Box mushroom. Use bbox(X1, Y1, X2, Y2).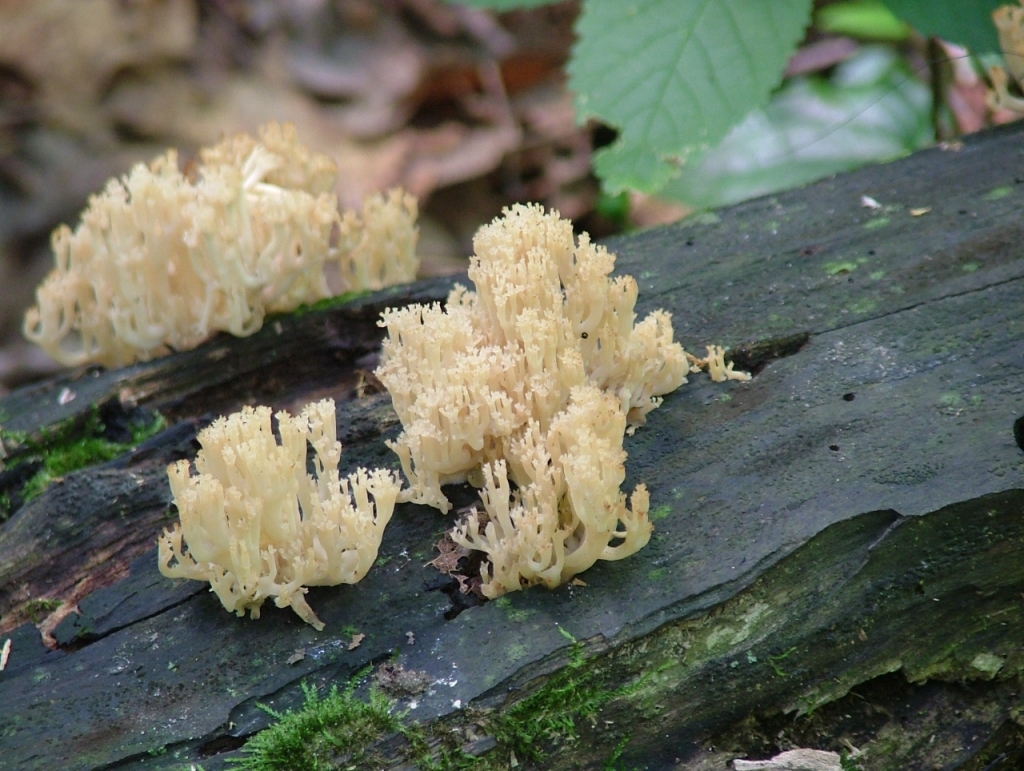
bbox(980, 9, 1023, 115).
